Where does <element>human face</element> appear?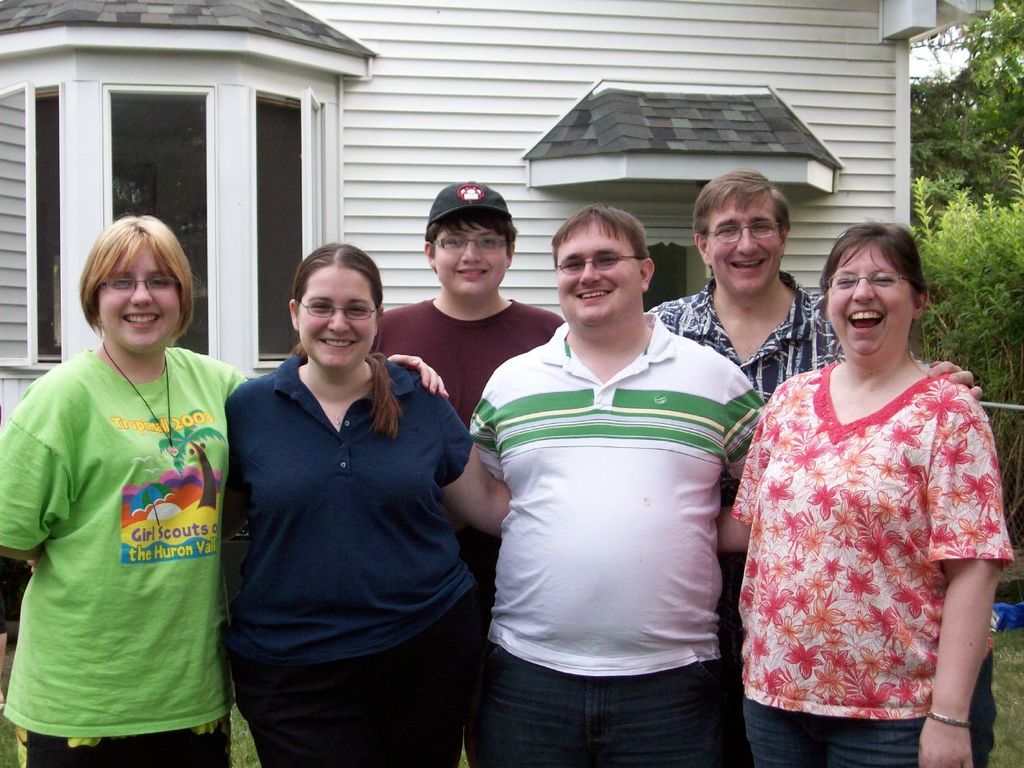
Appears at rect(298, 265, 376, 366).
